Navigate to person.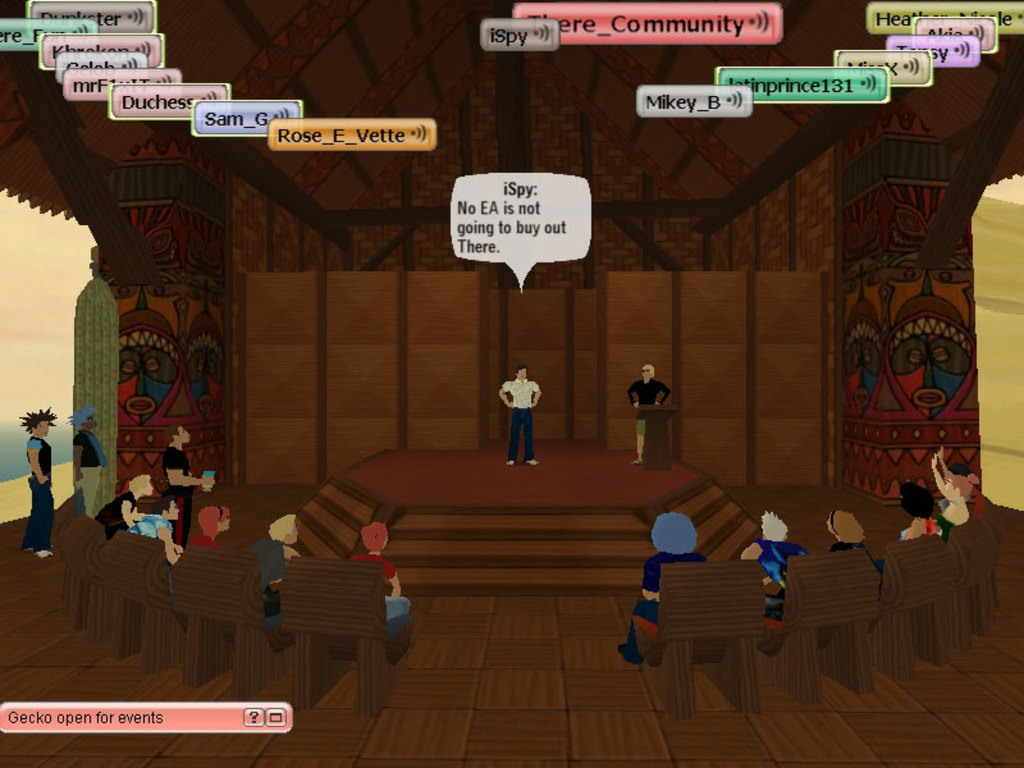
Navigation target: (x1=96, y1=475, x2=151, y2=524).
